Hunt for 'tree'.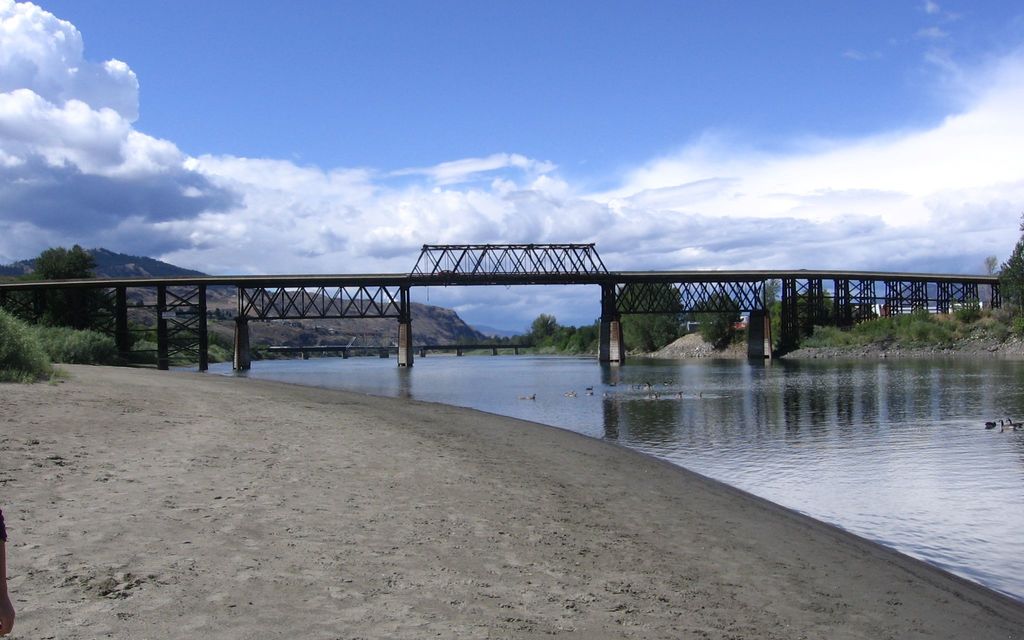
Hunted down at left=186, top=302, right=198, bottom=319.
